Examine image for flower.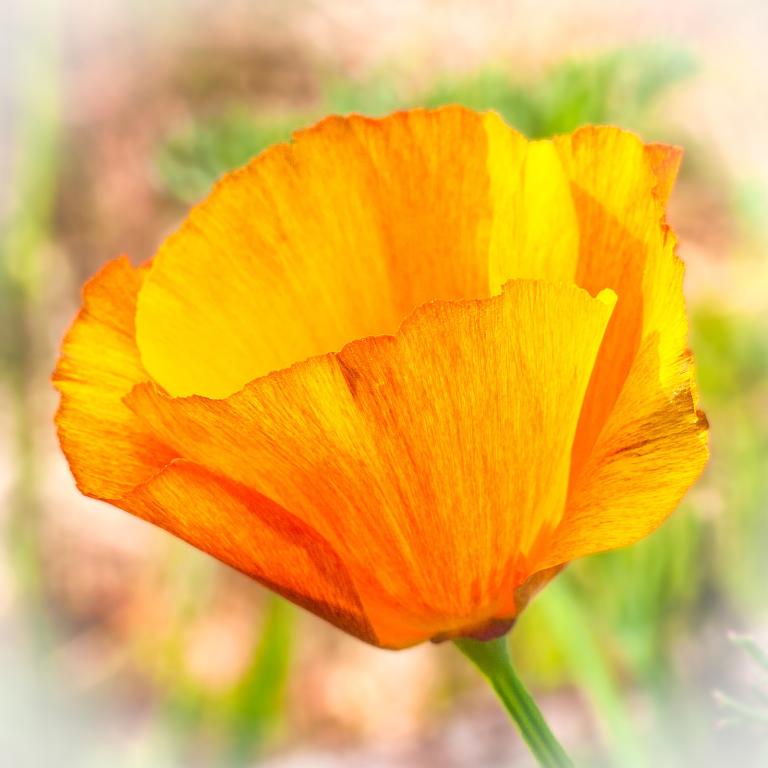
Examination result: Rect(49, 100, 714, 651).
